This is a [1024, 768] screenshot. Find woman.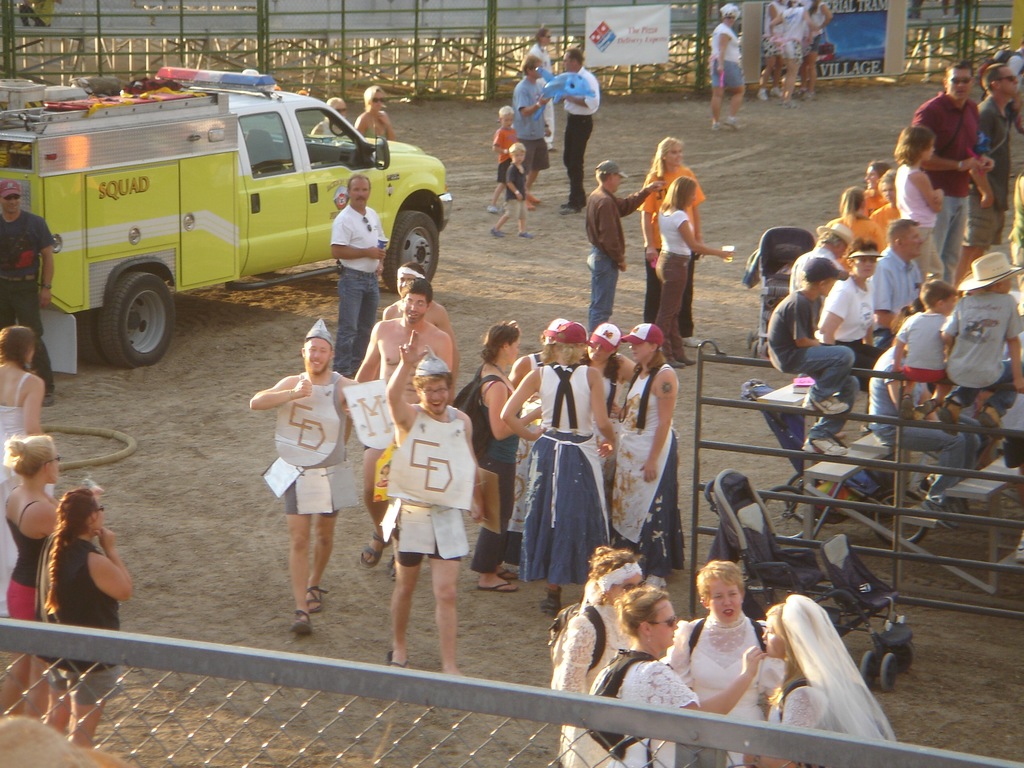
Bounding box: 761 593 899 767.
